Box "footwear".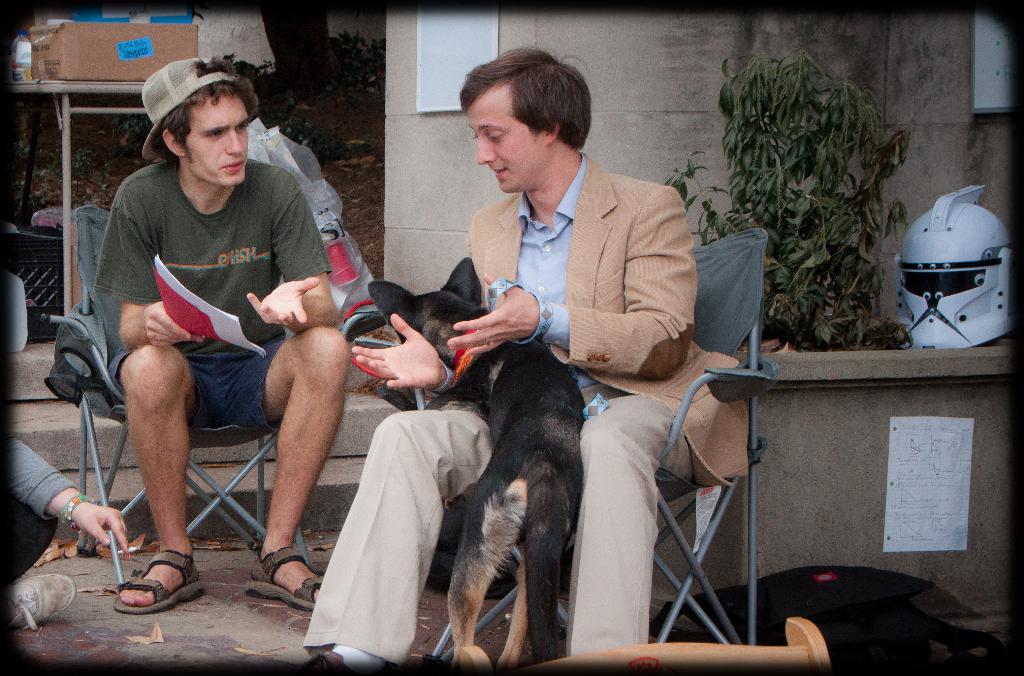
306/650/344/666.
